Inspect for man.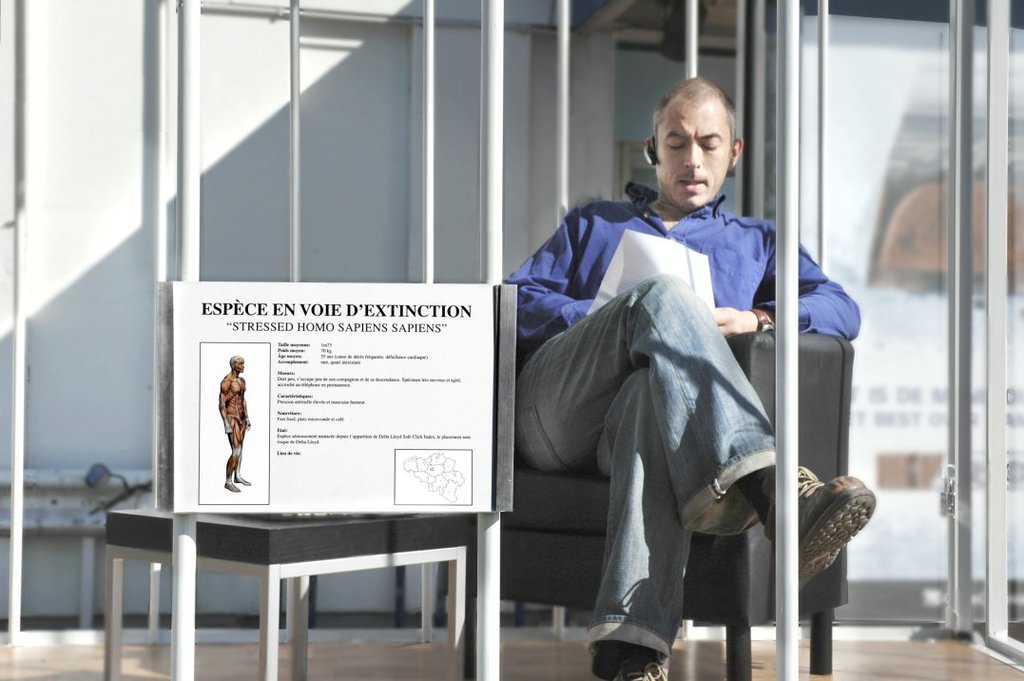
Inspection: (x1=512, y1=81, x2=857, y2=678).
